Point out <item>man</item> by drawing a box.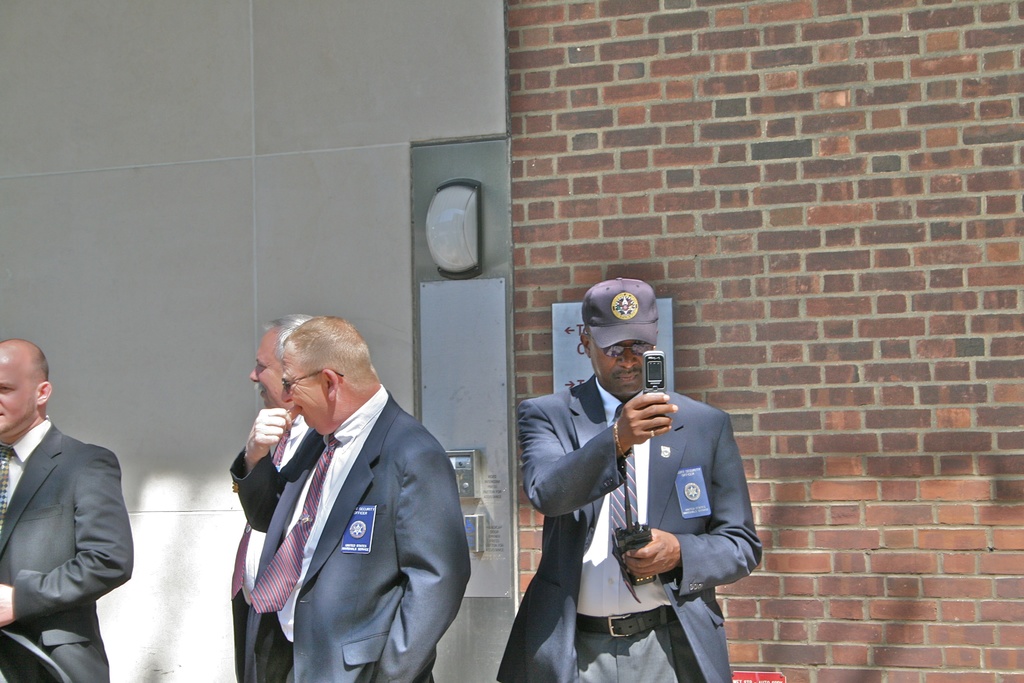
detection(227, 312, 316, 682).
